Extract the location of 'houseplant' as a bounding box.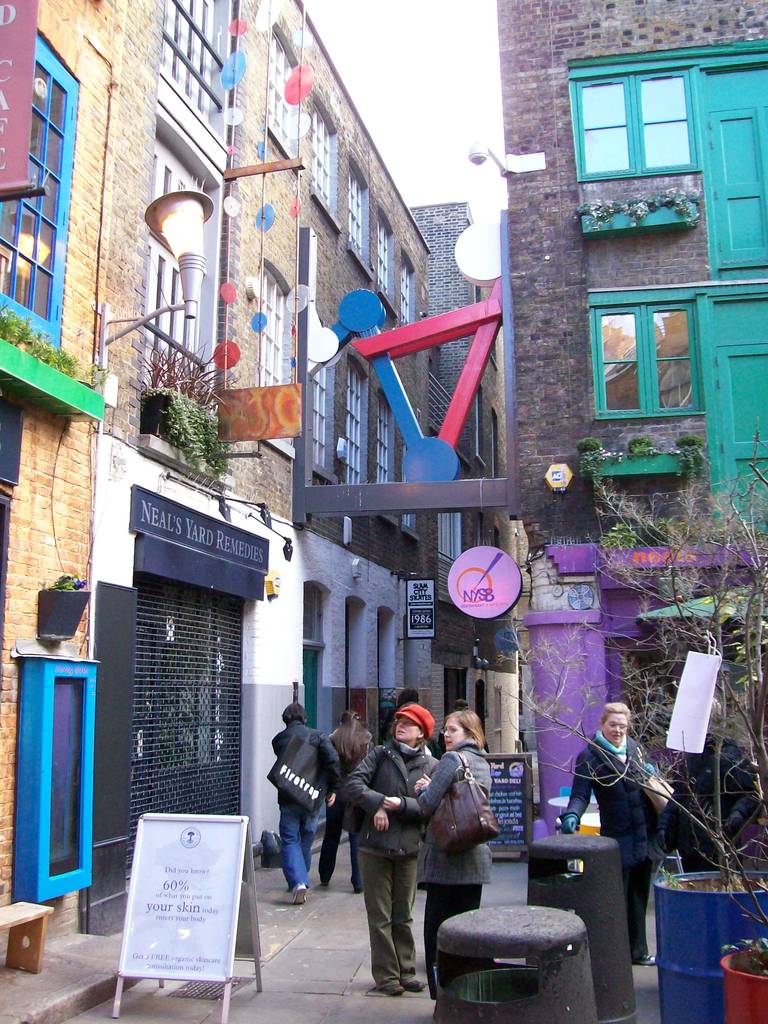
bbox=(576, 198, 708, 235).
